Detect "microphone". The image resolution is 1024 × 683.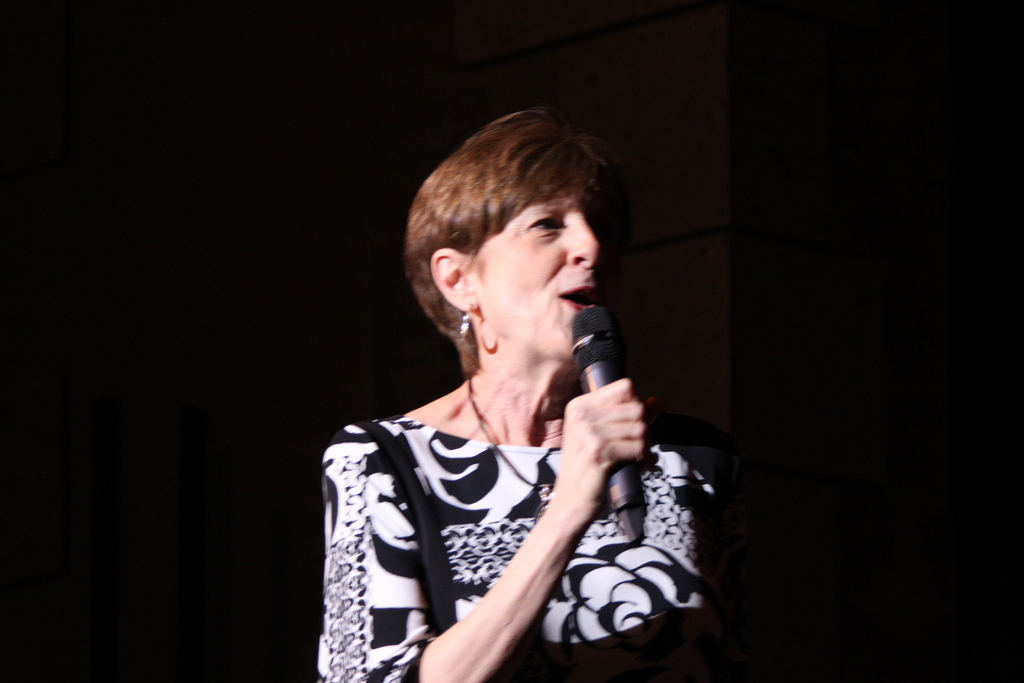
detection(573, 302, 648, 541).
